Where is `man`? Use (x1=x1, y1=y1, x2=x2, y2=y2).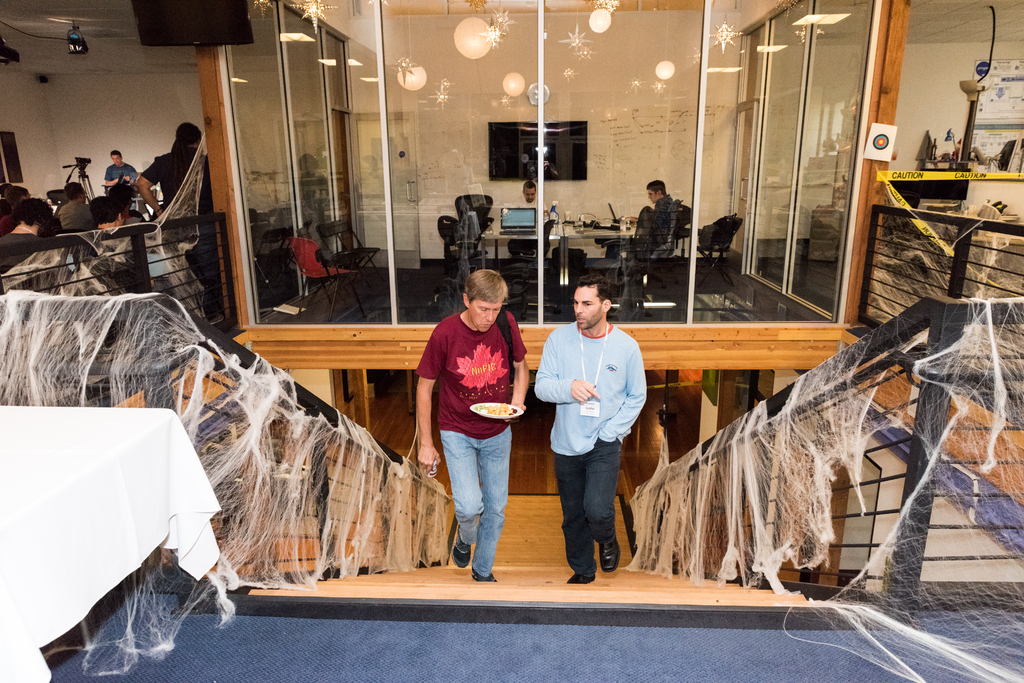
(x1=104, y1=147, x2=138, y2=196).
